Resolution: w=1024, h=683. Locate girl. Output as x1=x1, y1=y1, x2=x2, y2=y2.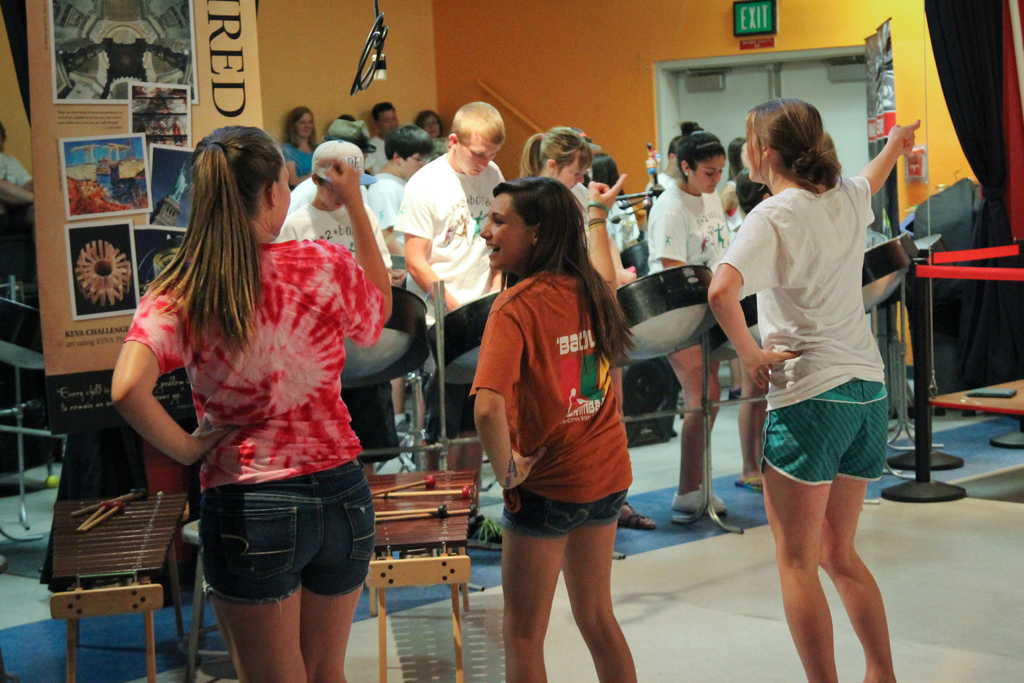
x1=516, y1=128, x2=633, y2=284.
